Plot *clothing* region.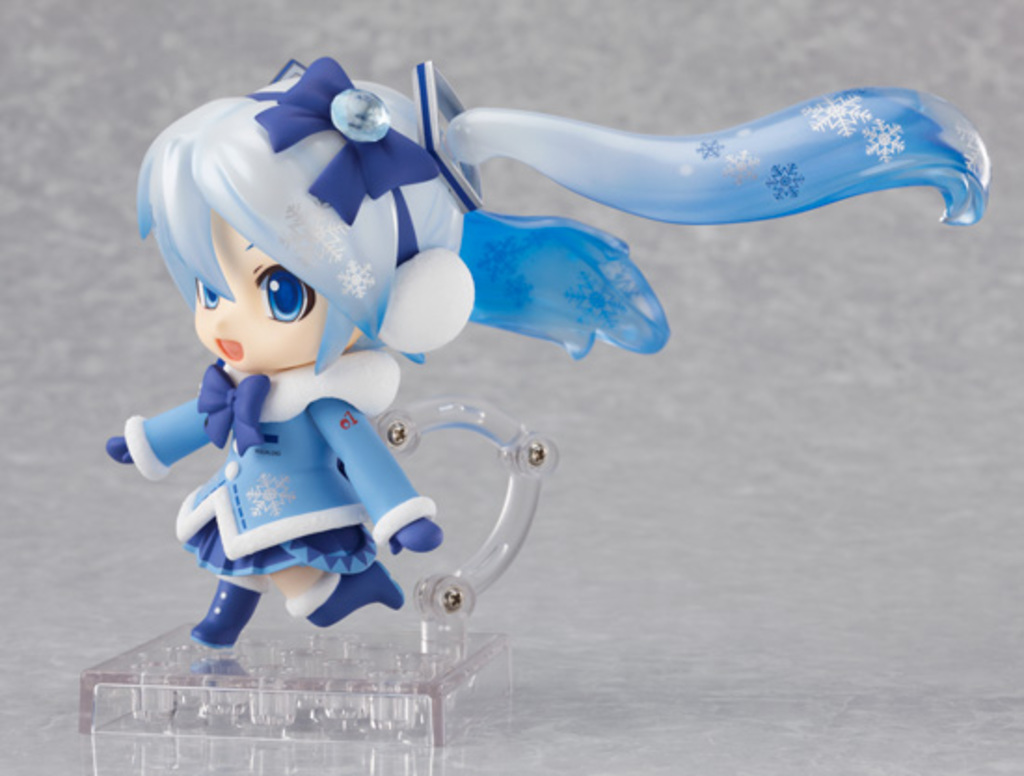
Plotted at x1=119 y1=365 x2=436 y2=620.
